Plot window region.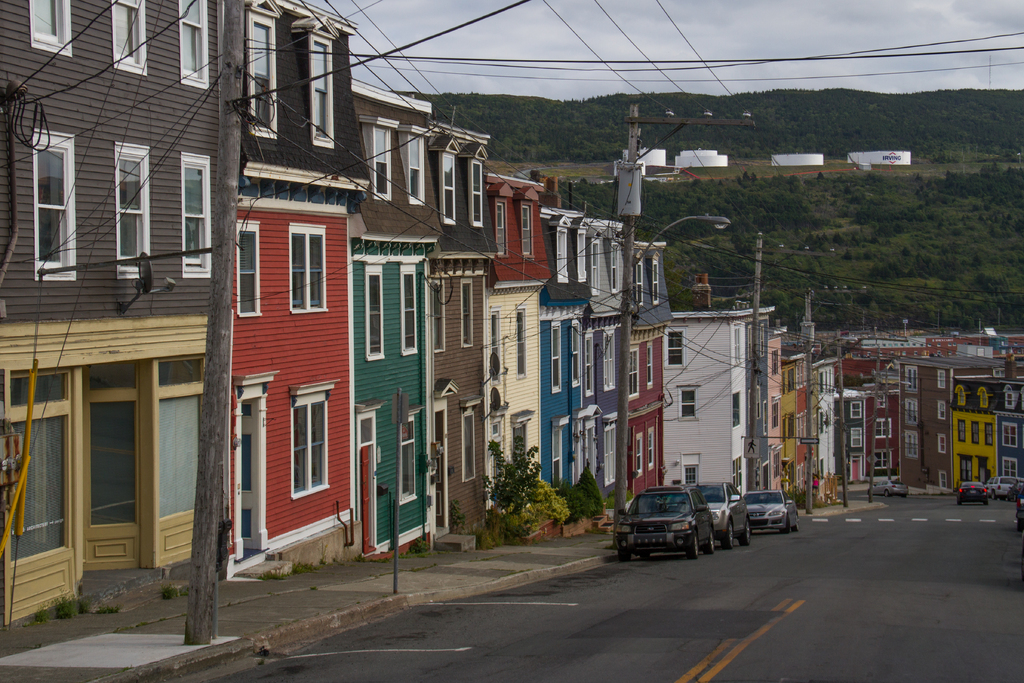
Plotted at select_region(771, 399, 781, 434).
